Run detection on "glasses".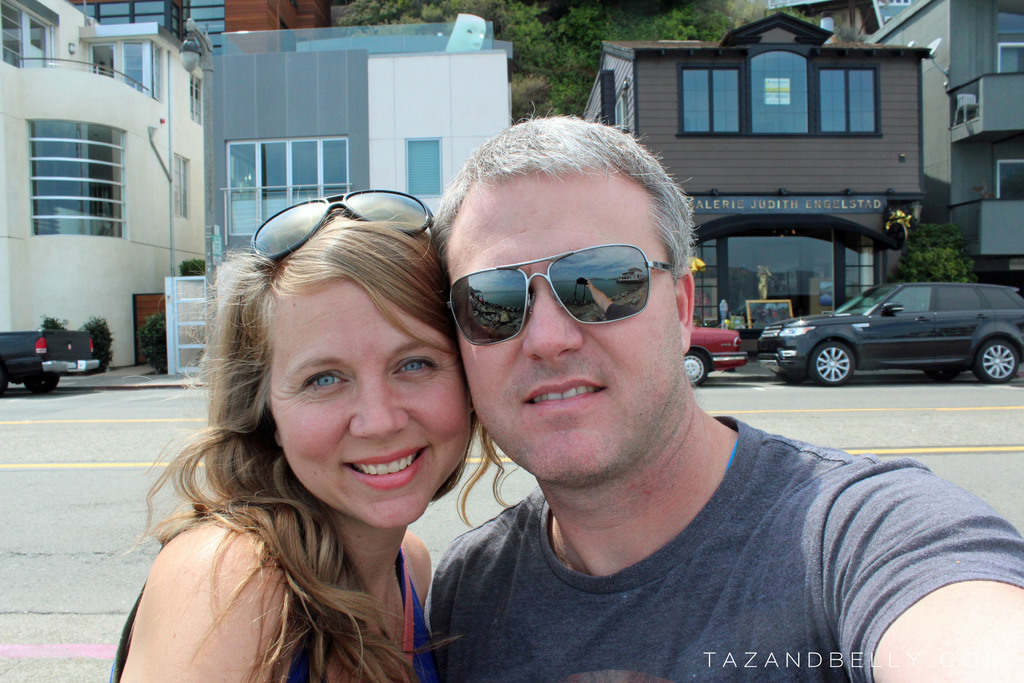
Result: (left=454, top=254, right=650, bottom=341).
